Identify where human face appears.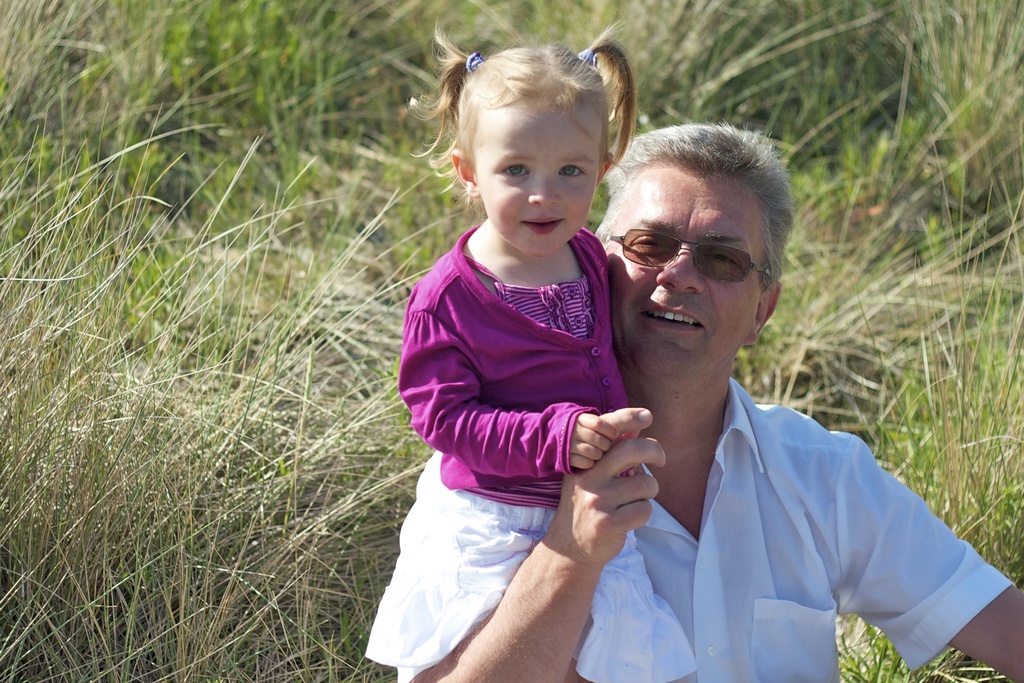
Appears at (471, 104, 601, 257).
